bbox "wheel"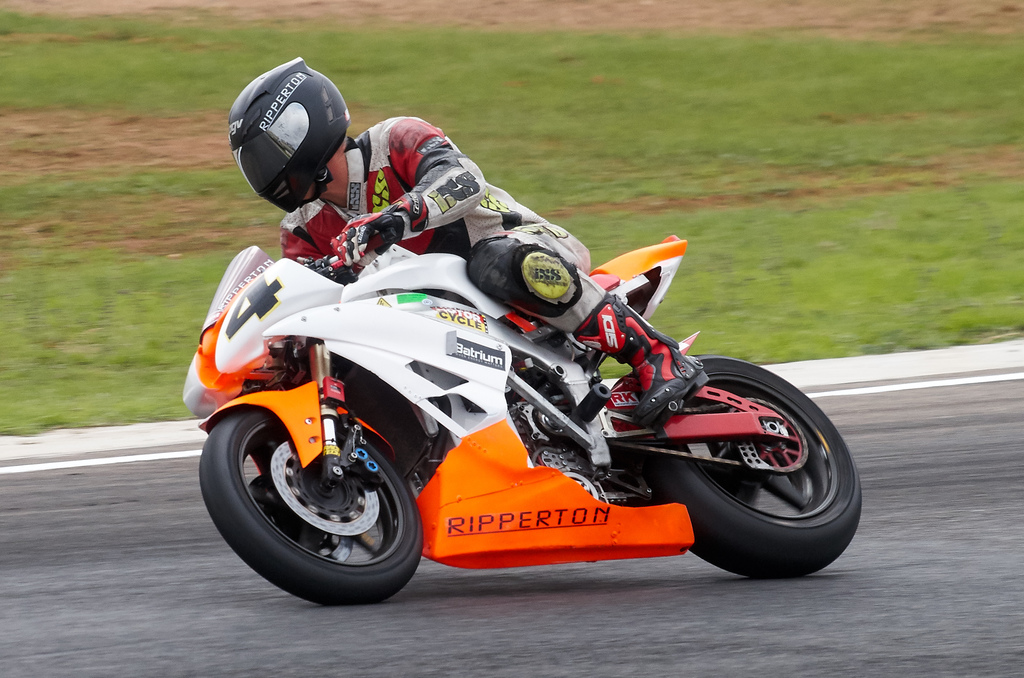
(left=221, top=415, right=422, bottom=592)
